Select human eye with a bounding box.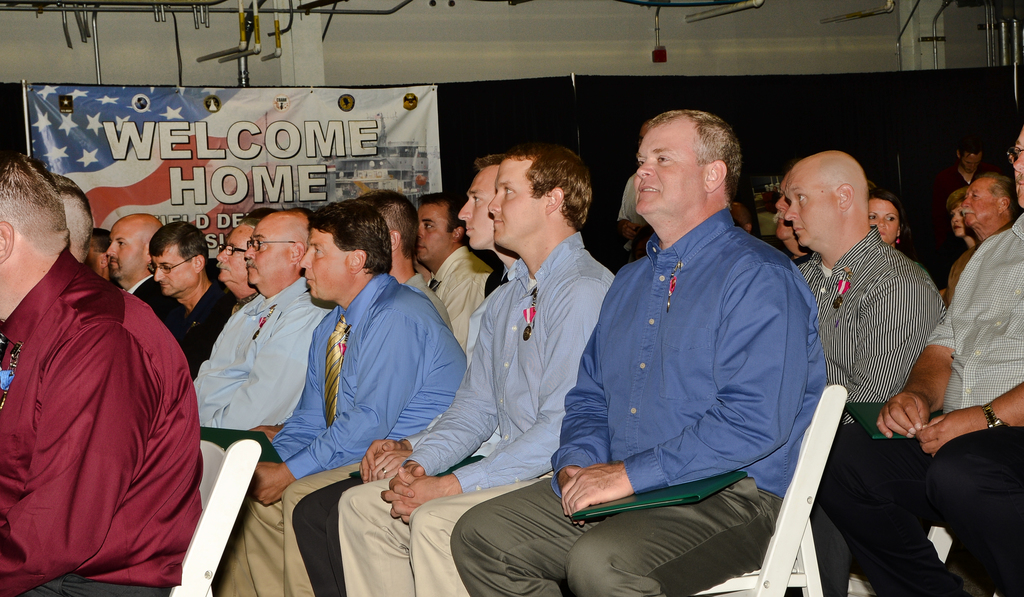
228/247/235/252.
